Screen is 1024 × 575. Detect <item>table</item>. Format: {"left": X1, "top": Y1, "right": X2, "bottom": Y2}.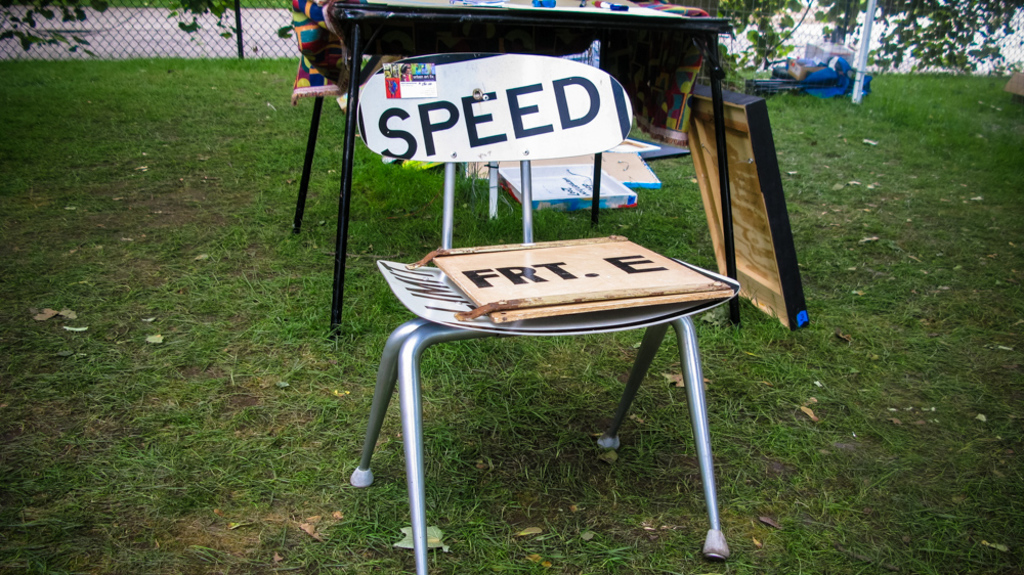
{"left": 297, "top": 0, "right": 736, "bottom": 336}.
